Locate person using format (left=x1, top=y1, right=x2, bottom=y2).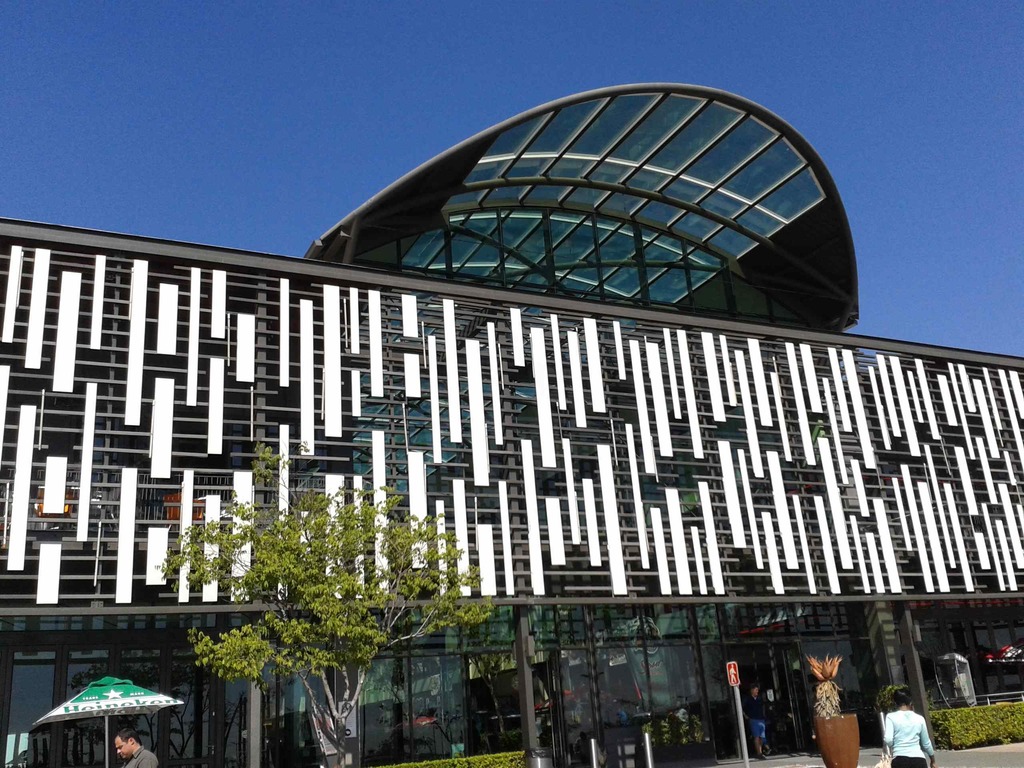
(left=879, top=680, right=934, bottom=764).
